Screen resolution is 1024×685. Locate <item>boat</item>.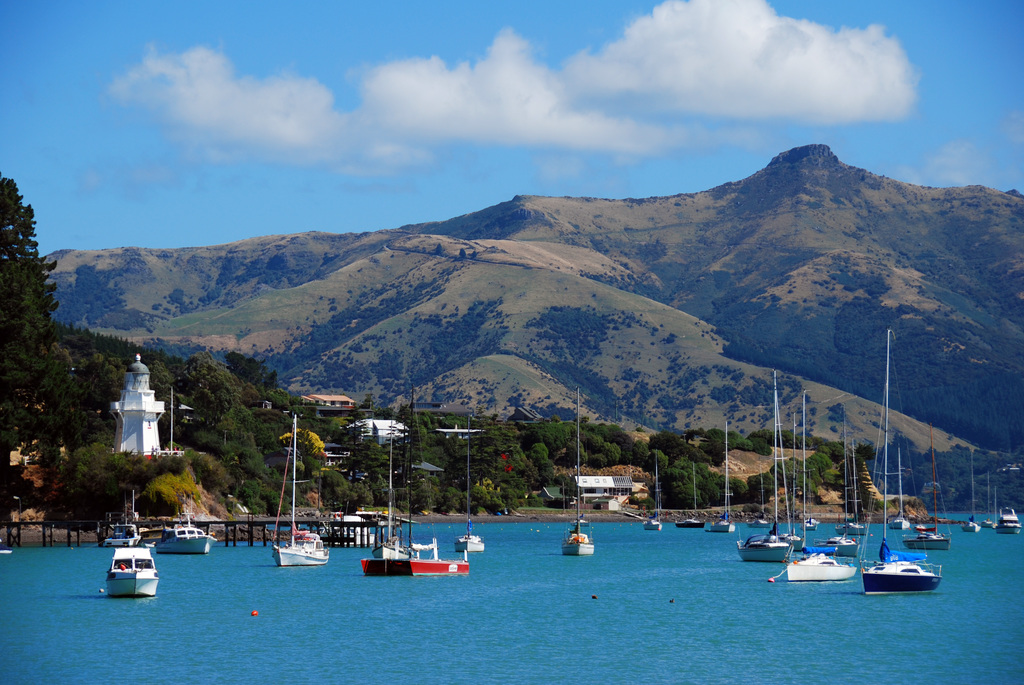
89:521:168:598.
